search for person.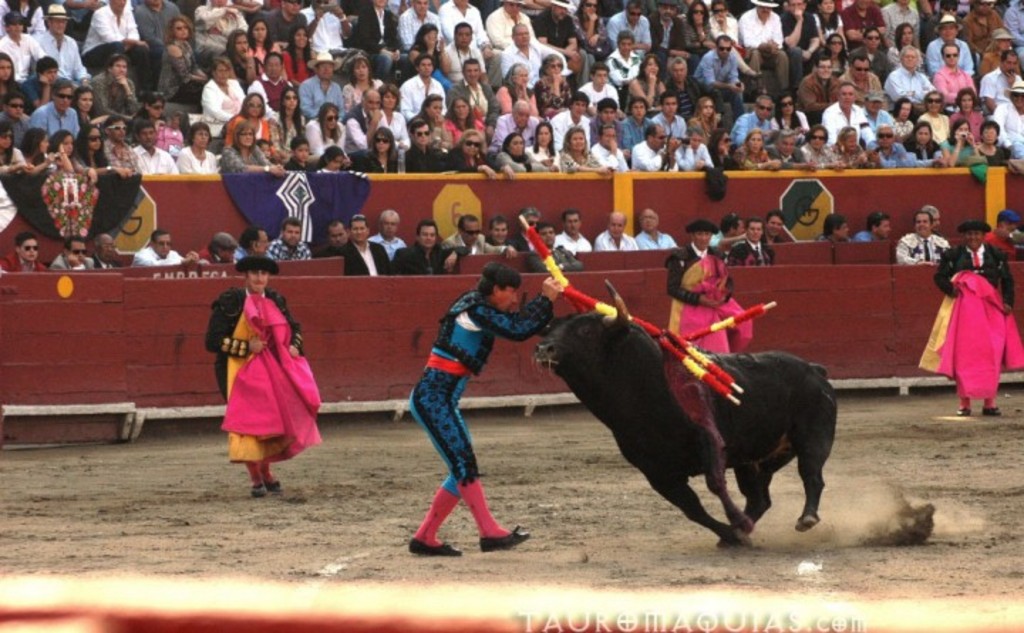
Found at (956, 90, 981, 138).
